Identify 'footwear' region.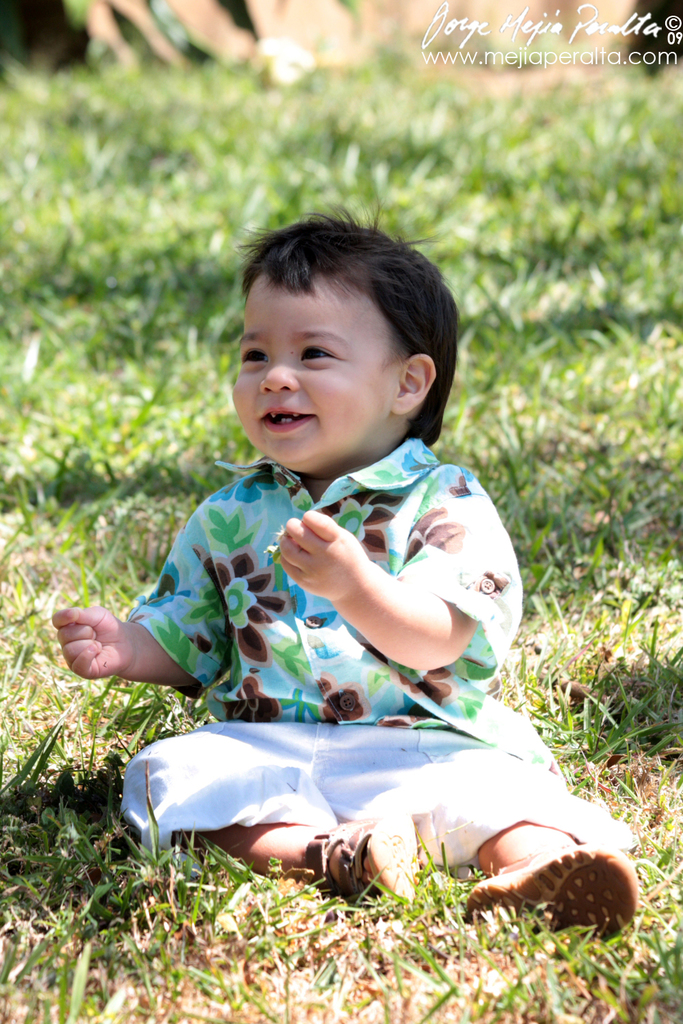
Region: (left=458, top=842, right=638, bottom=937).
